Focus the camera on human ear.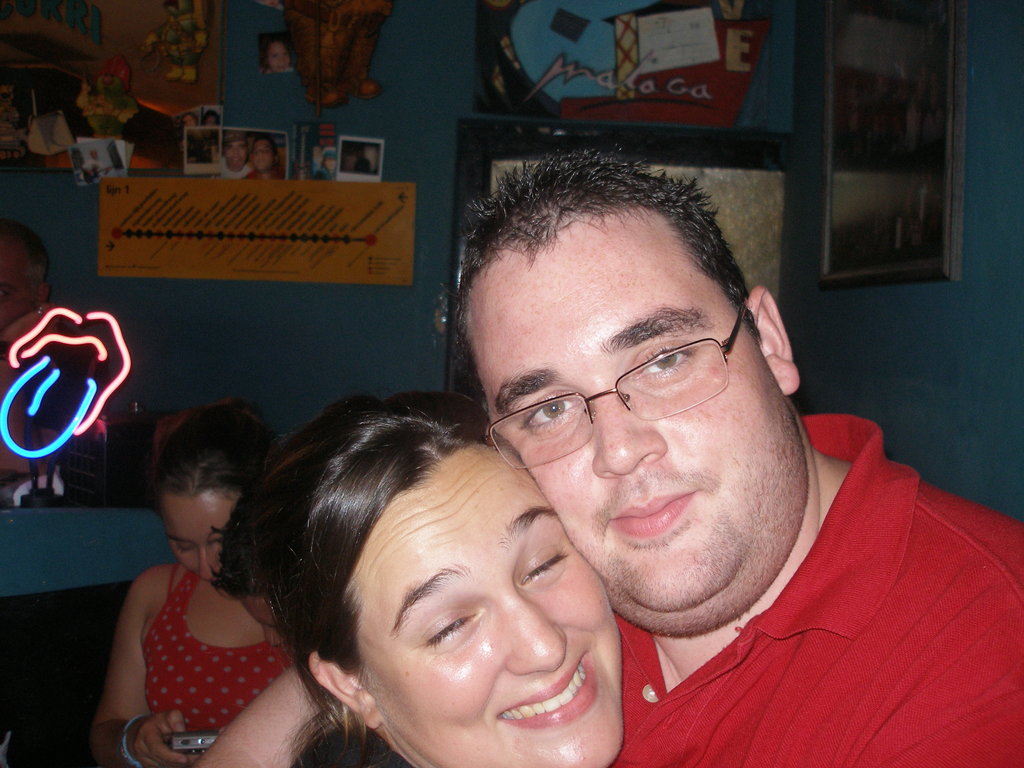
Focus region: 305,648,385,729.
